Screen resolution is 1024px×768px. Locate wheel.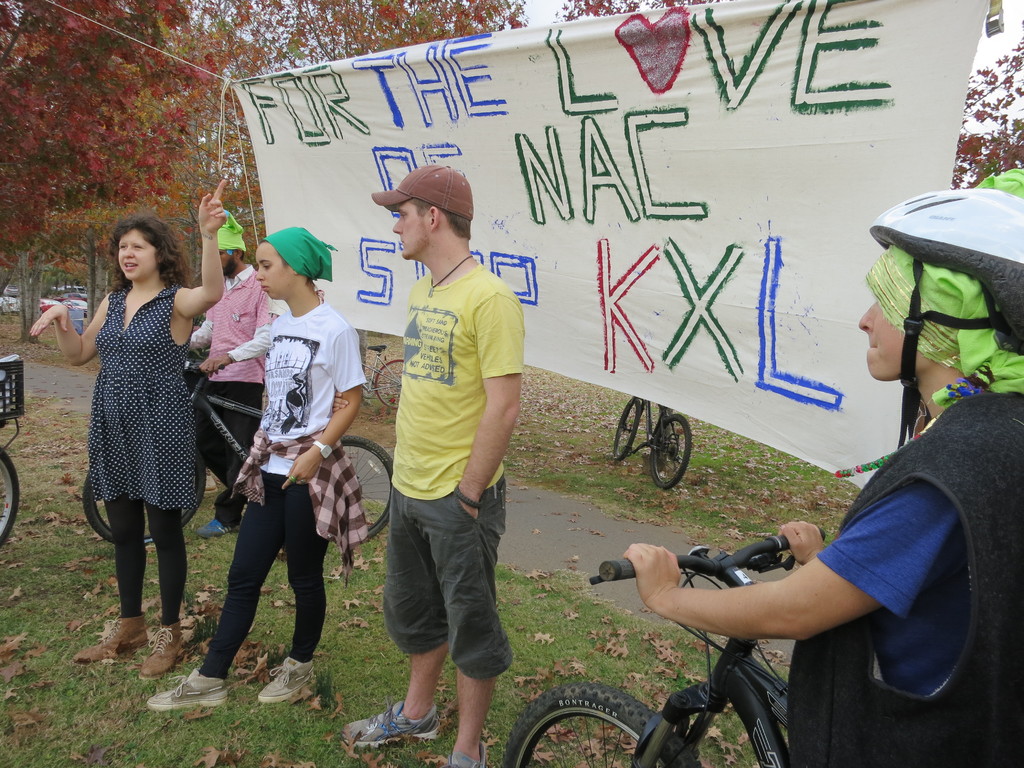
[0,447,19,547].
